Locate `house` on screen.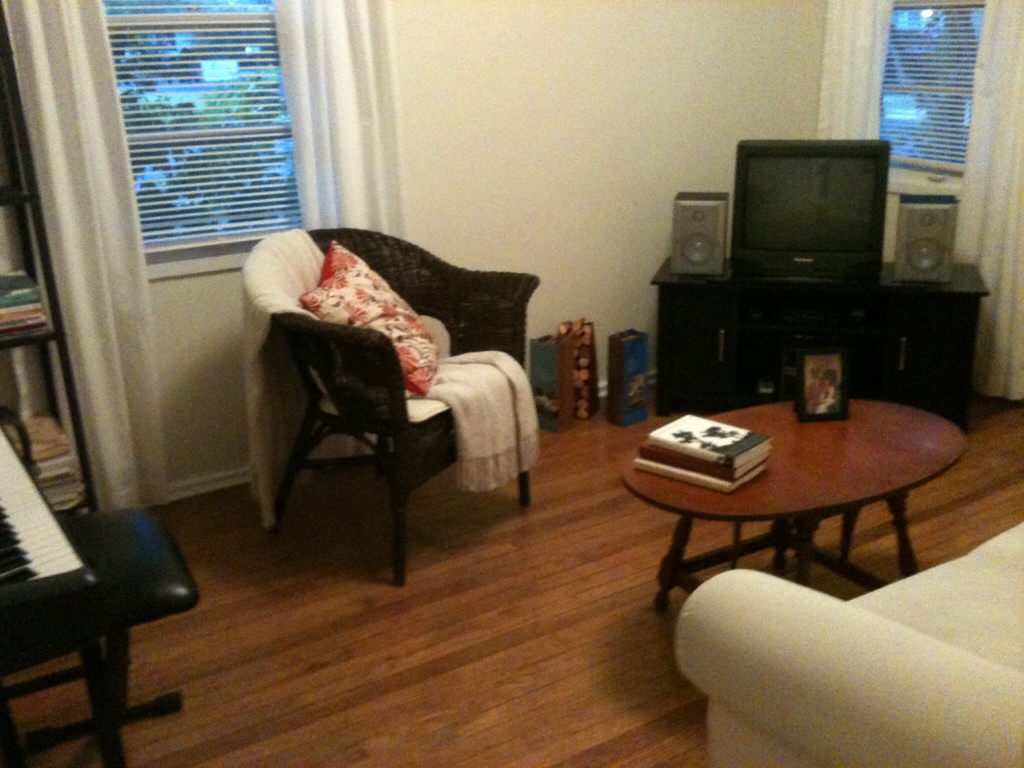
On screen at [left=159, top=0, right=1023, bottom=677].
